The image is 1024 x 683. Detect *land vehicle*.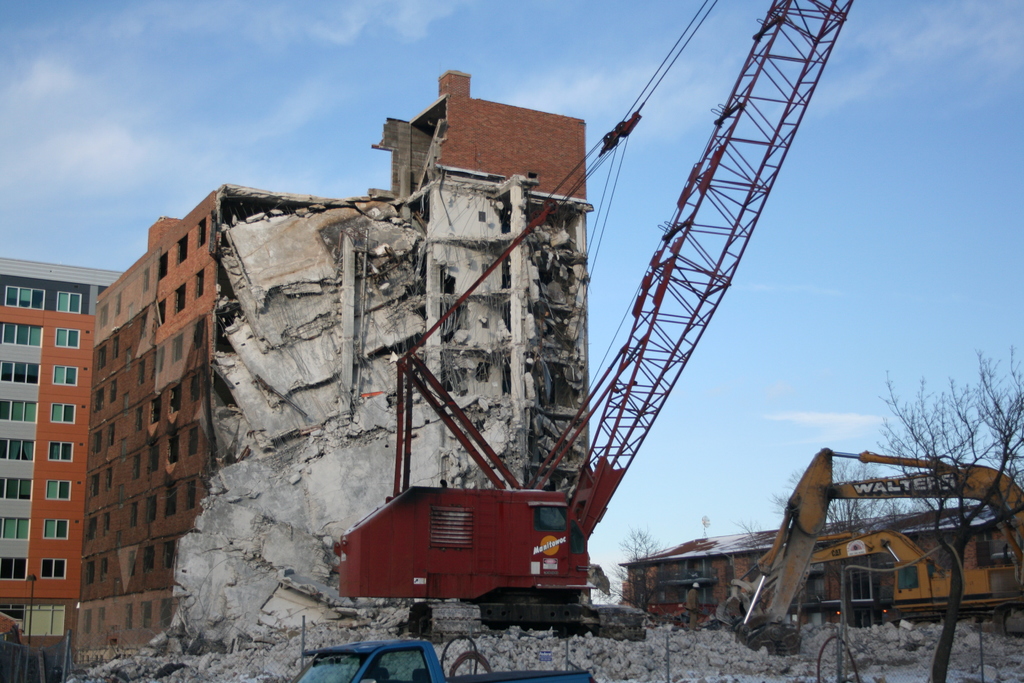
Detection: 0:614:34:682.
